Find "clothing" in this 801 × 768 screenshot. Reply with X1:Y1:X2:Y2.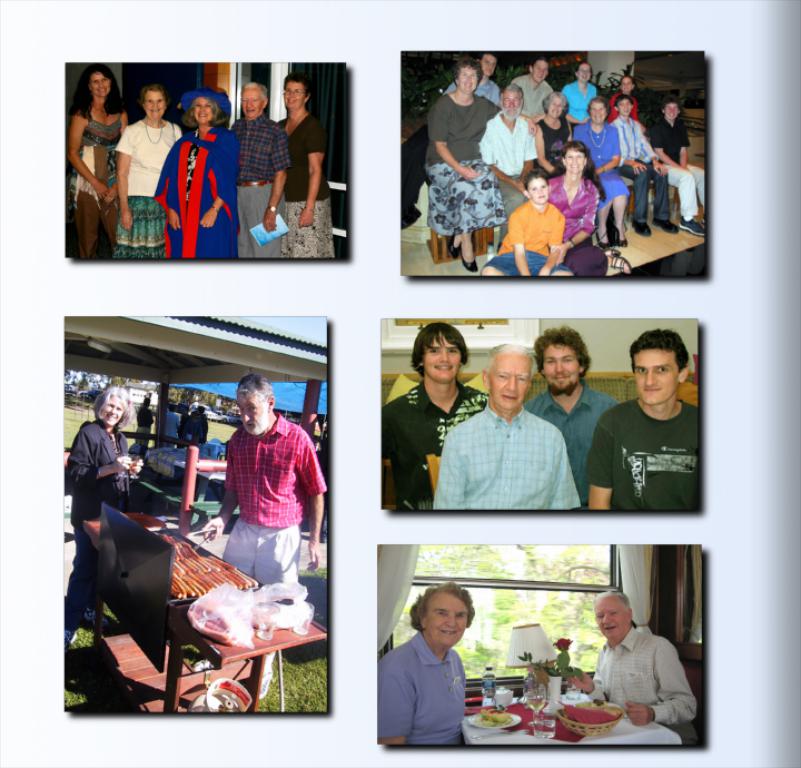
117:122:181:255.
